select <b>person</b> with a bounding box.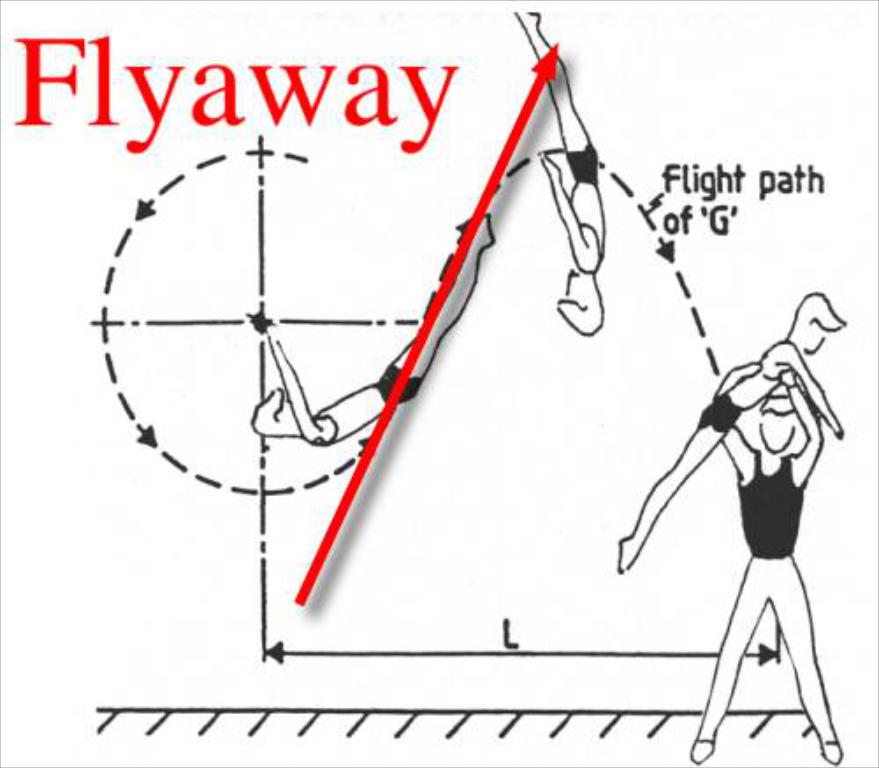
[612, 286, 849, 573].
